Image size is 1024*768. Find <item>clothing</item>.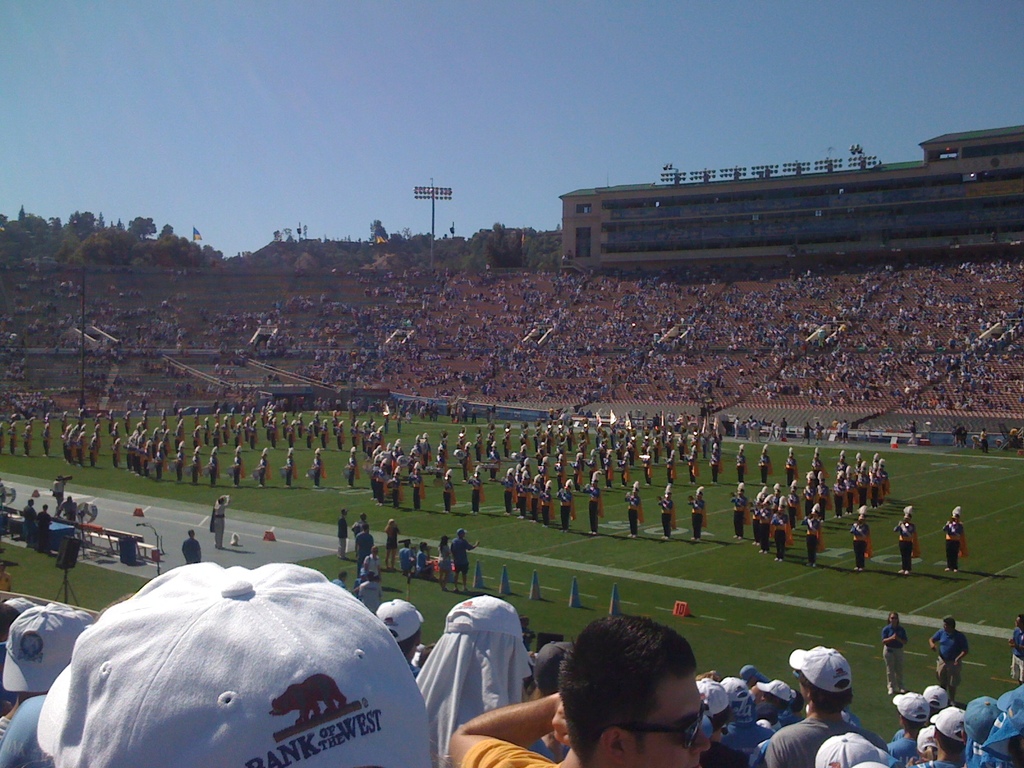
(left=942, top=522, right=977, bottom=569).
